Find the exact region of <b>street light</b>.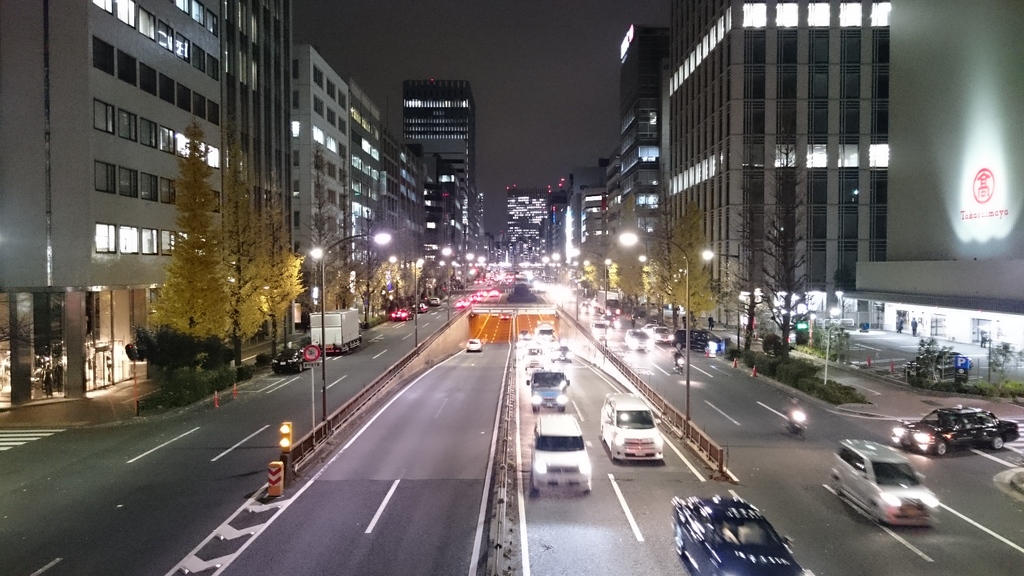
Exact region: (left=438, top=243, right=457, bottom=326).
